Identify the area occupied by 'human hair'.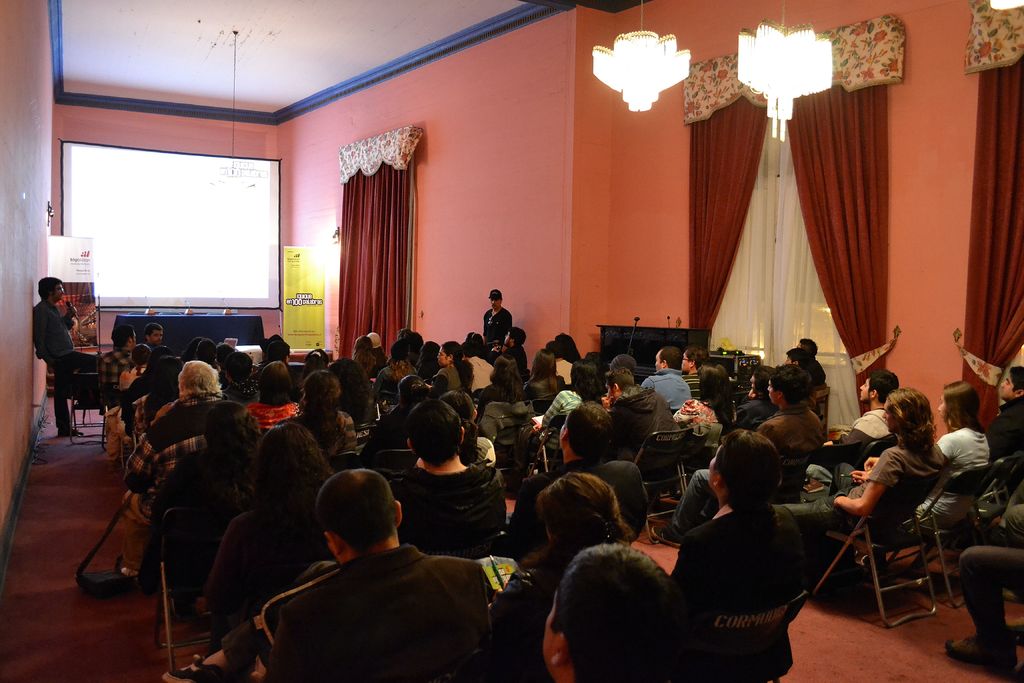
Area: <box>711,429,785,520</box>.
